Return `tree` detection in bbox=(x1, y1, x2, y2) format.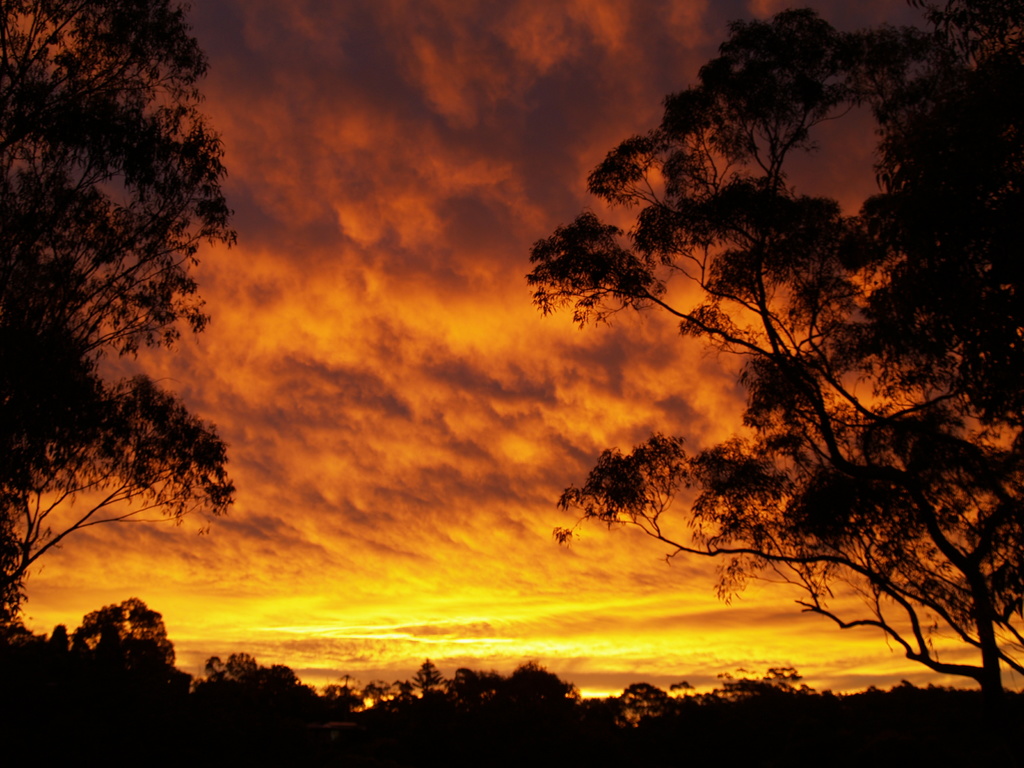
bbox=(383, 676, 419, 704).
